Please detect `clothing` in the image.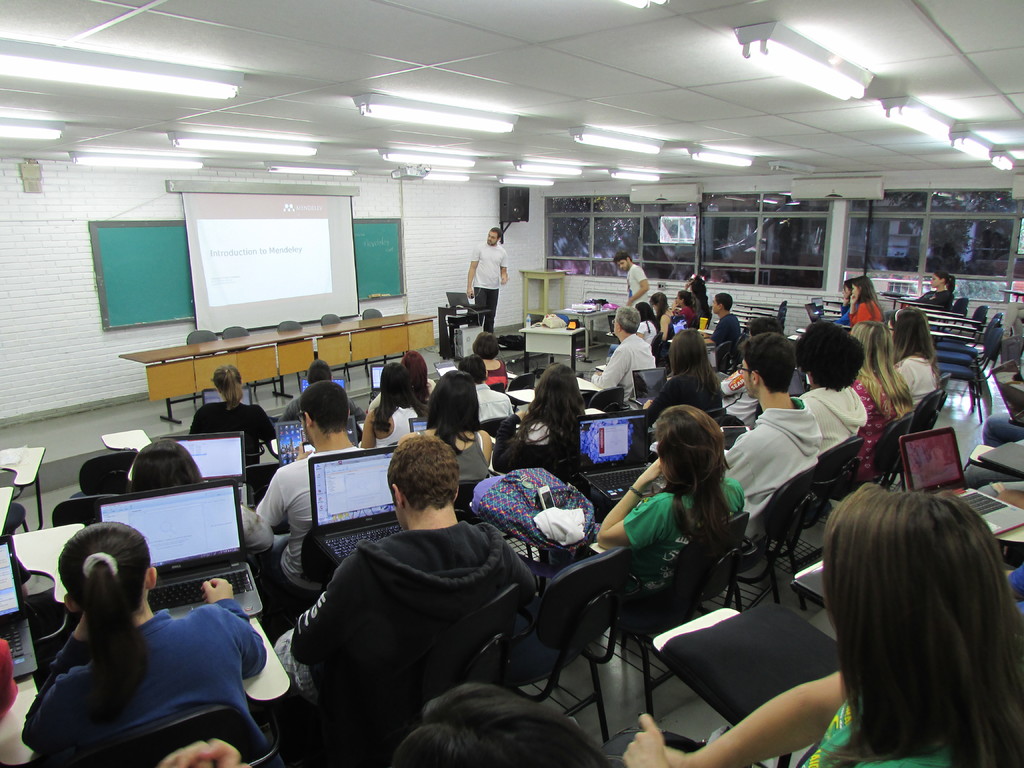
624,264,650,313.
